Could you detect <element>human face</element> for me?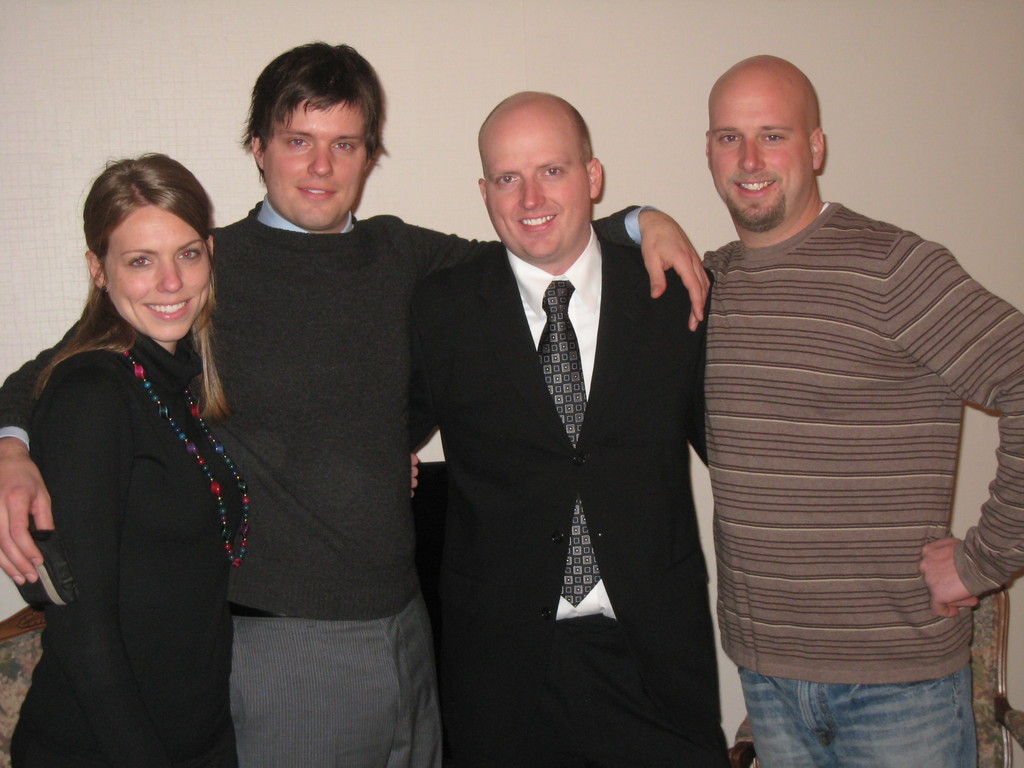
Detection result: (110, 199, 214, 339).
